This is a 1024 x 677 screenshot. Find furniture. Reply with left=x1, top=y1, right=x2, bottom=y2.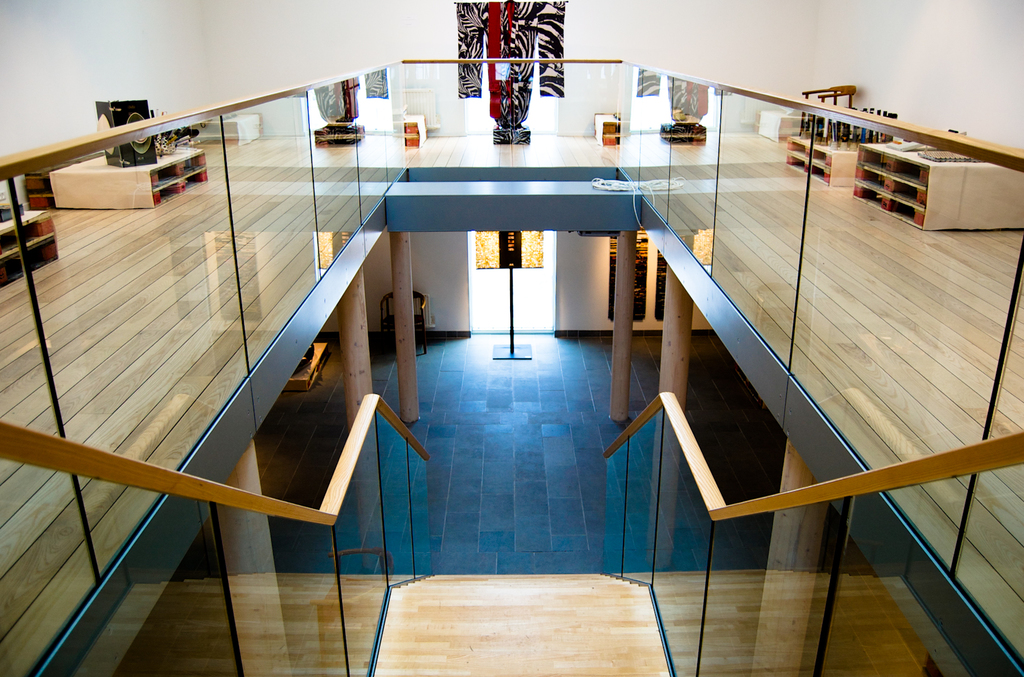
left=0, top=204, right=60, bottom=289.
